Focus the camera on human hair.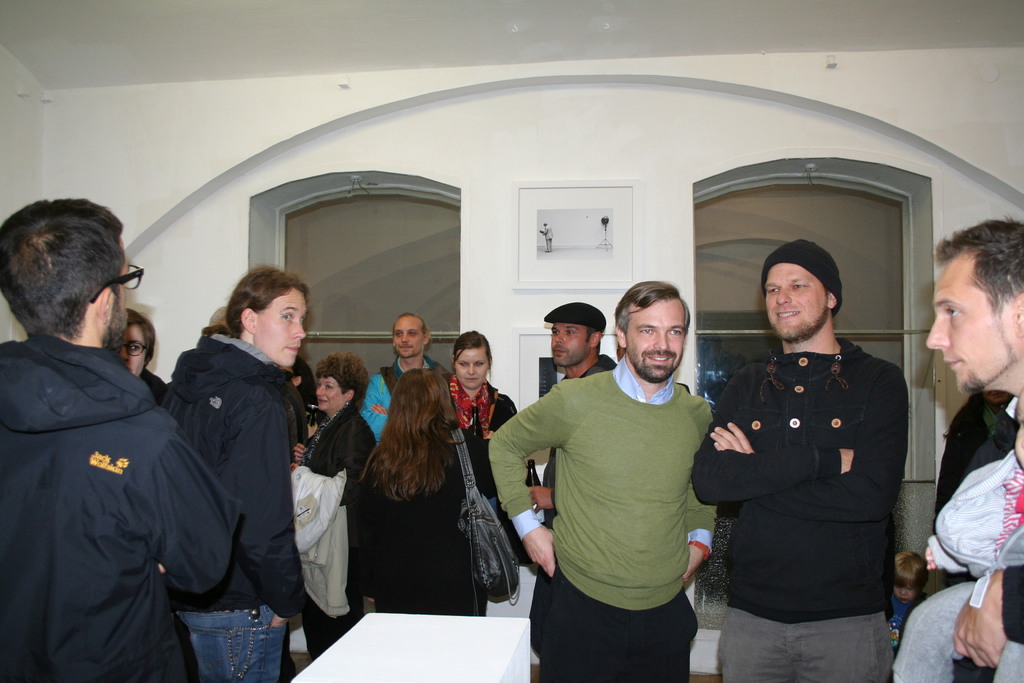
Focus region: {"x1": 362, "y1": 368, "x2": 460, "y2": 503}.
